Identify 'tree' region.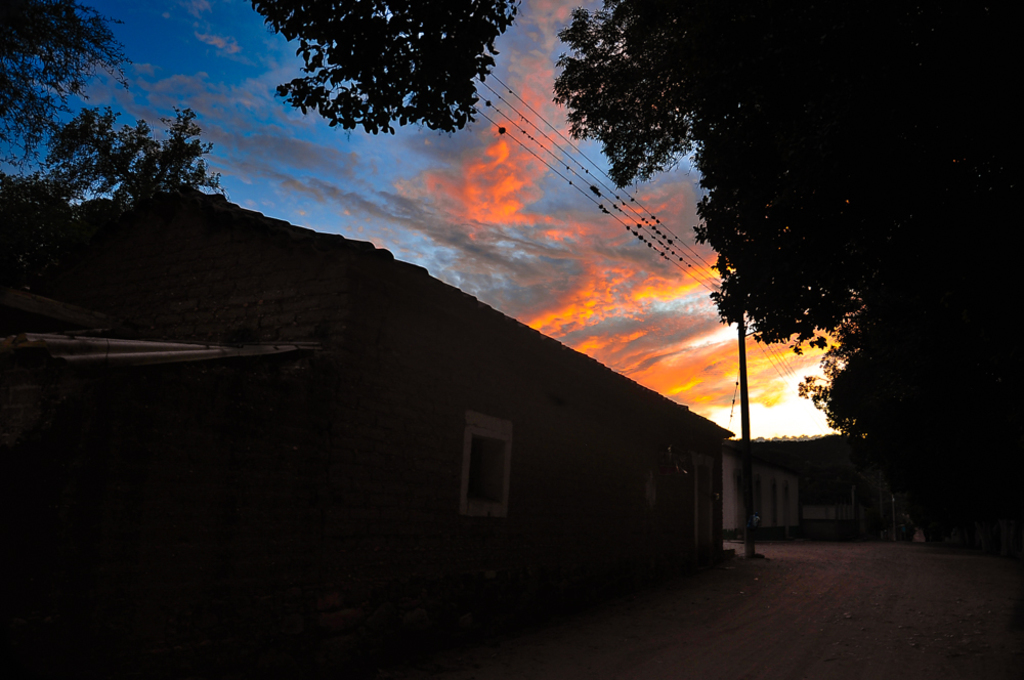
Region: locate(248, 0, 519, 137).
